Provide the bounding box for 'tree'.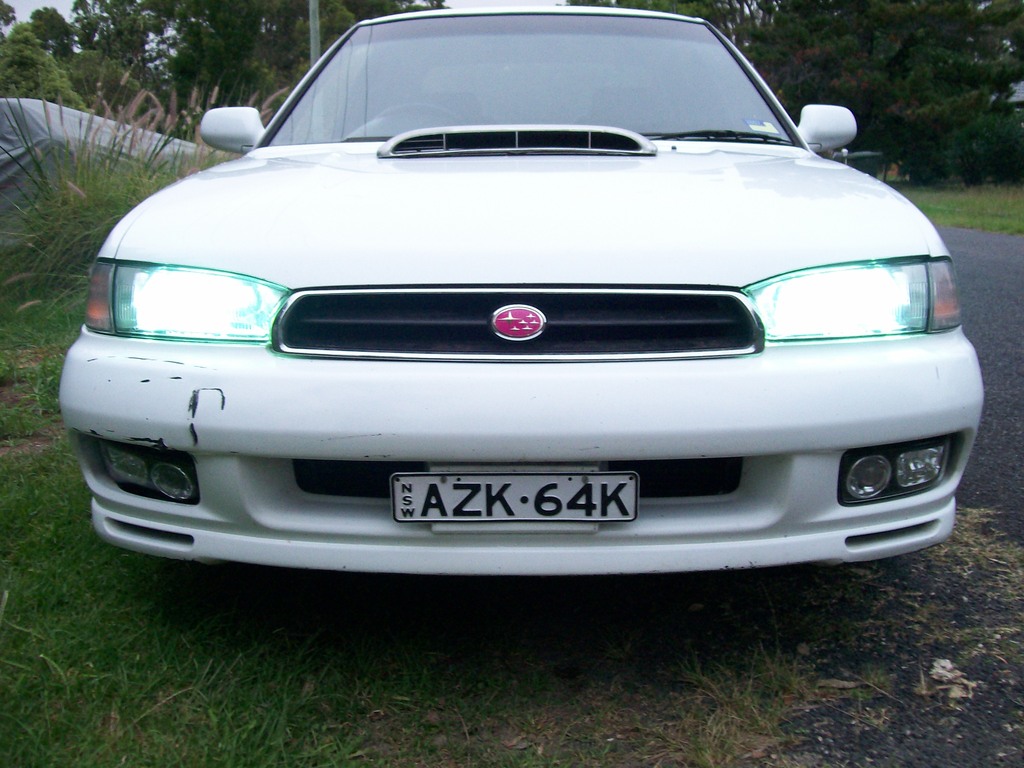
(83,0,145,75).
